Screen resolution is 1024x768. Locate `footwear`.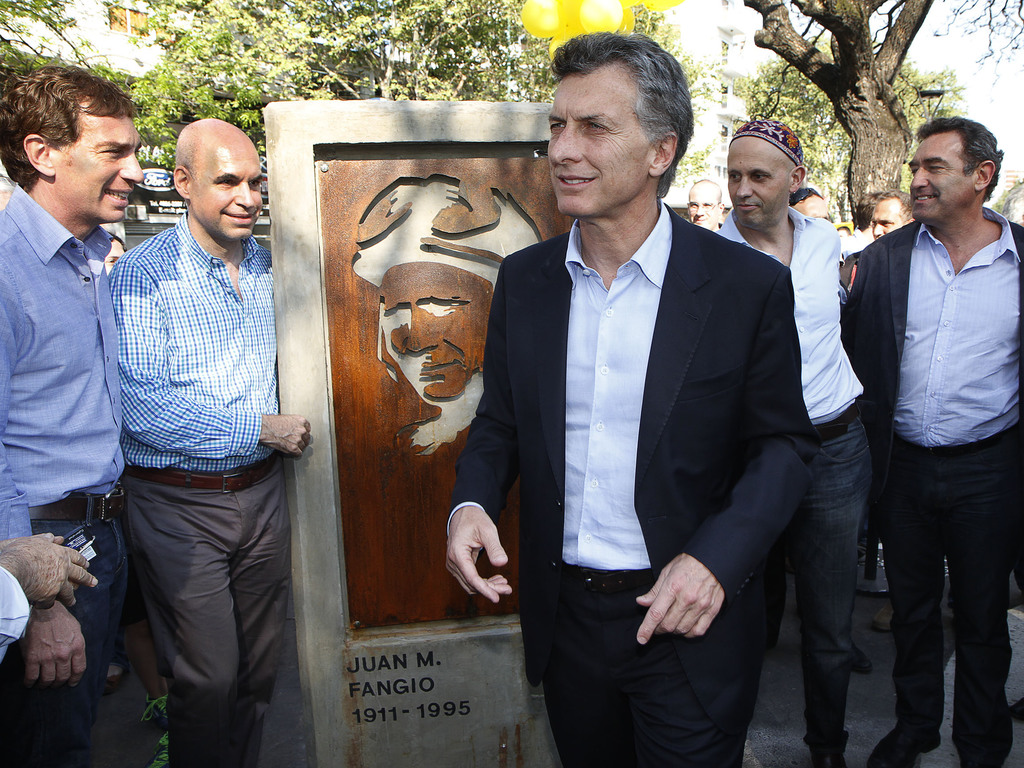
[808, 749, 845, 767].
